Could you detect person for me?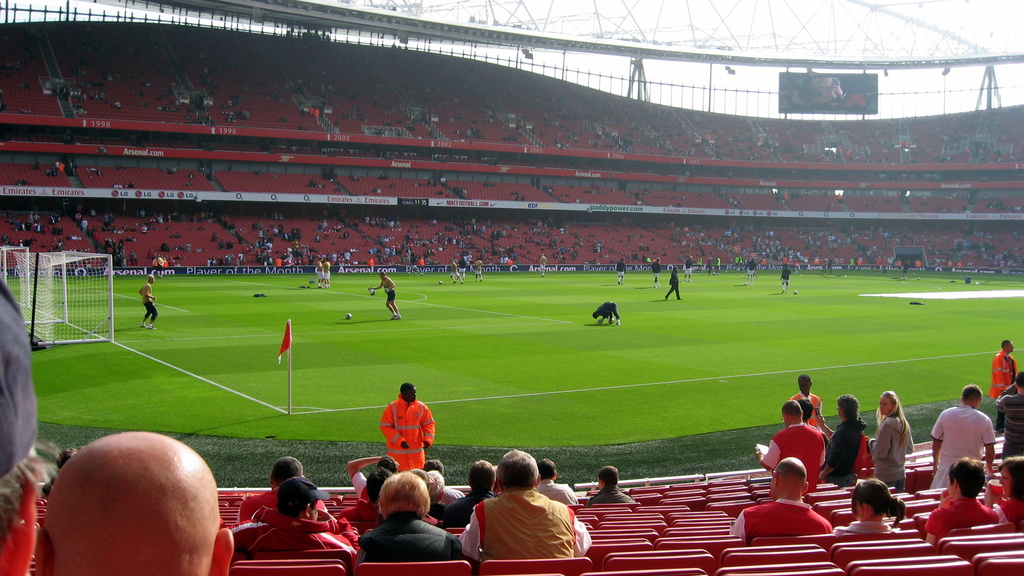
Detection result: bbox(539, 253, 549, 279).
